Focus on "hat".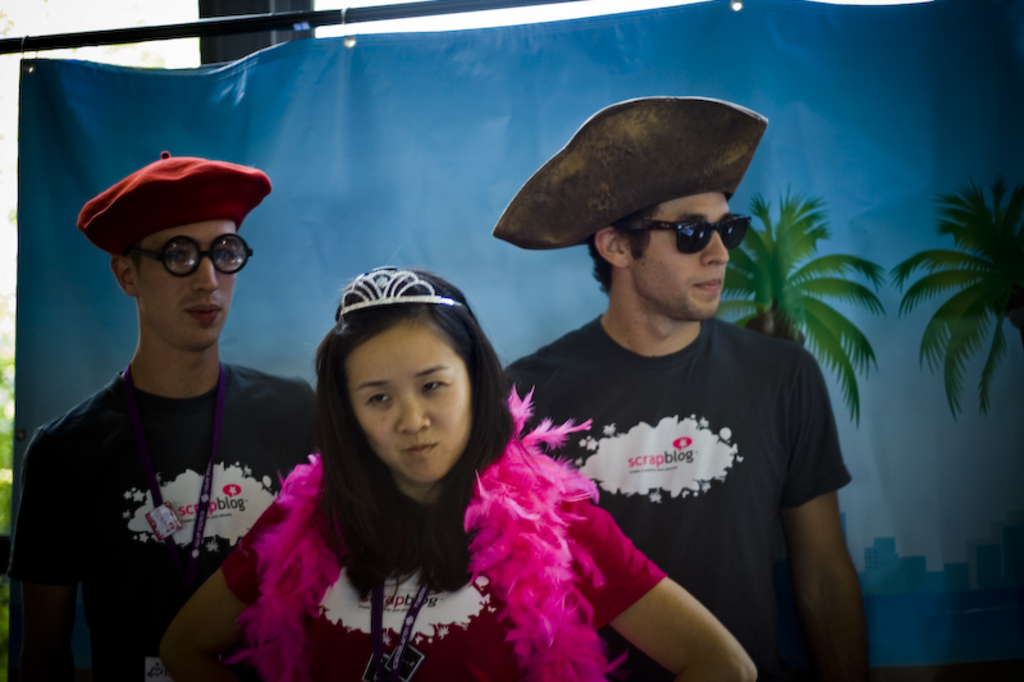
Focused at select_region(492, 95, 771, 253).
